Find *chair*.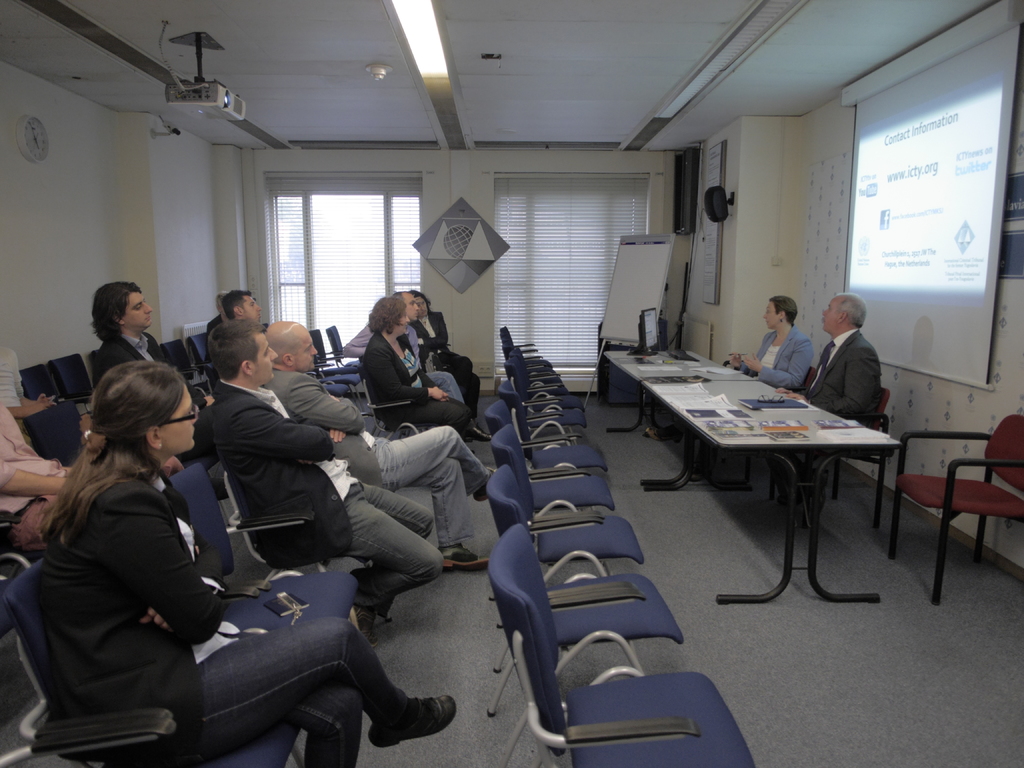
region(194, 331, 209, 377).
